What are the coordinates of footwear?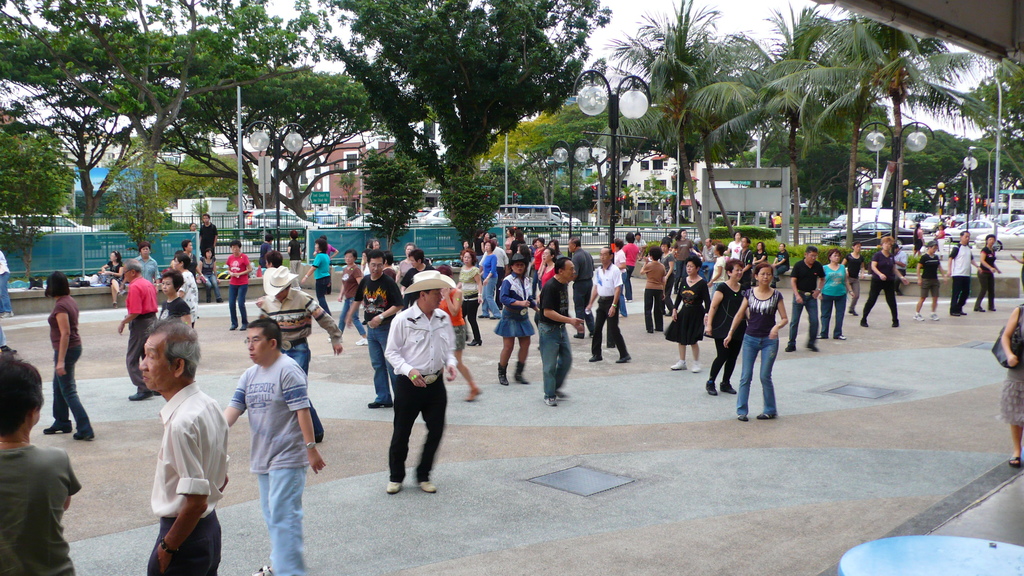
bbox(671, 361, 687, 366).
